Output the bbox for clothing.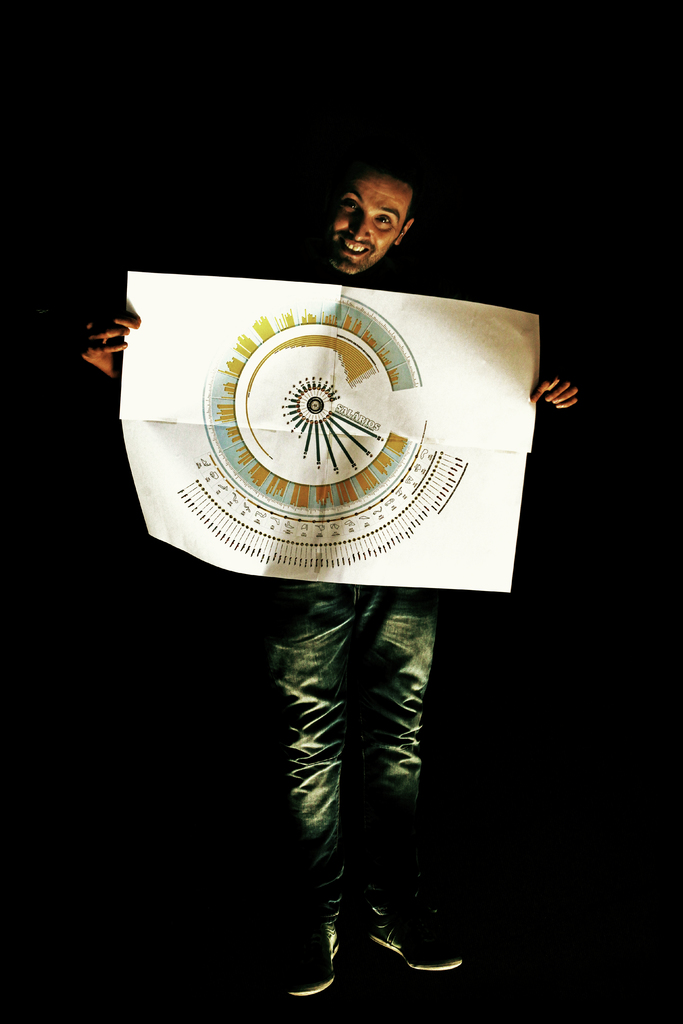
box=[256, 577, 438, 932].
